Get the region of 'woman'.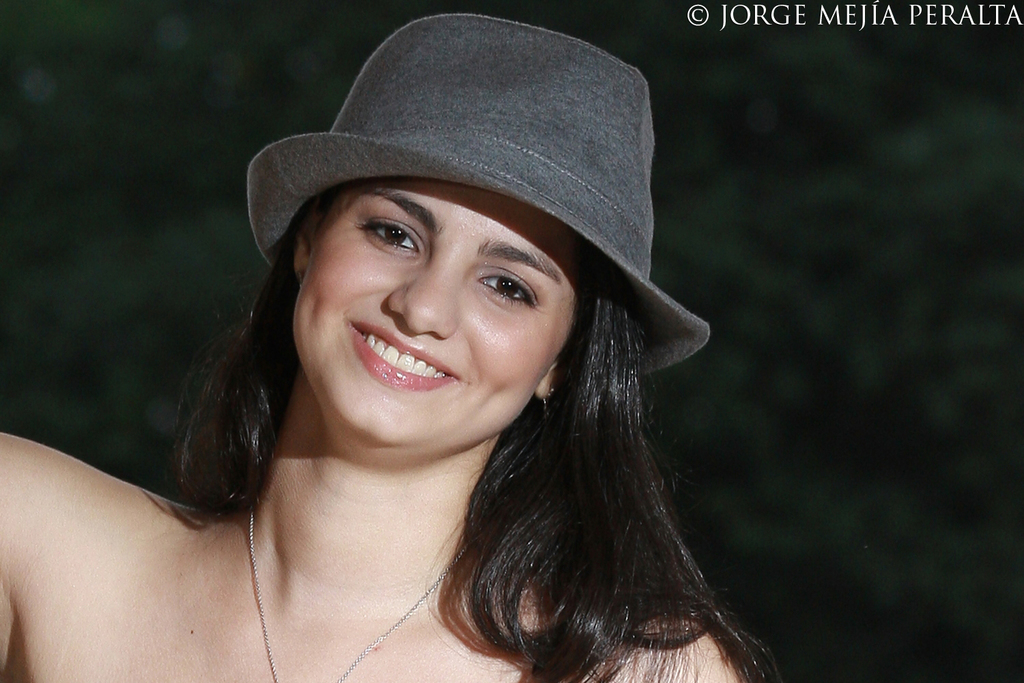
pyautogui.locateOnScreen(1, 156, 780, 682).
